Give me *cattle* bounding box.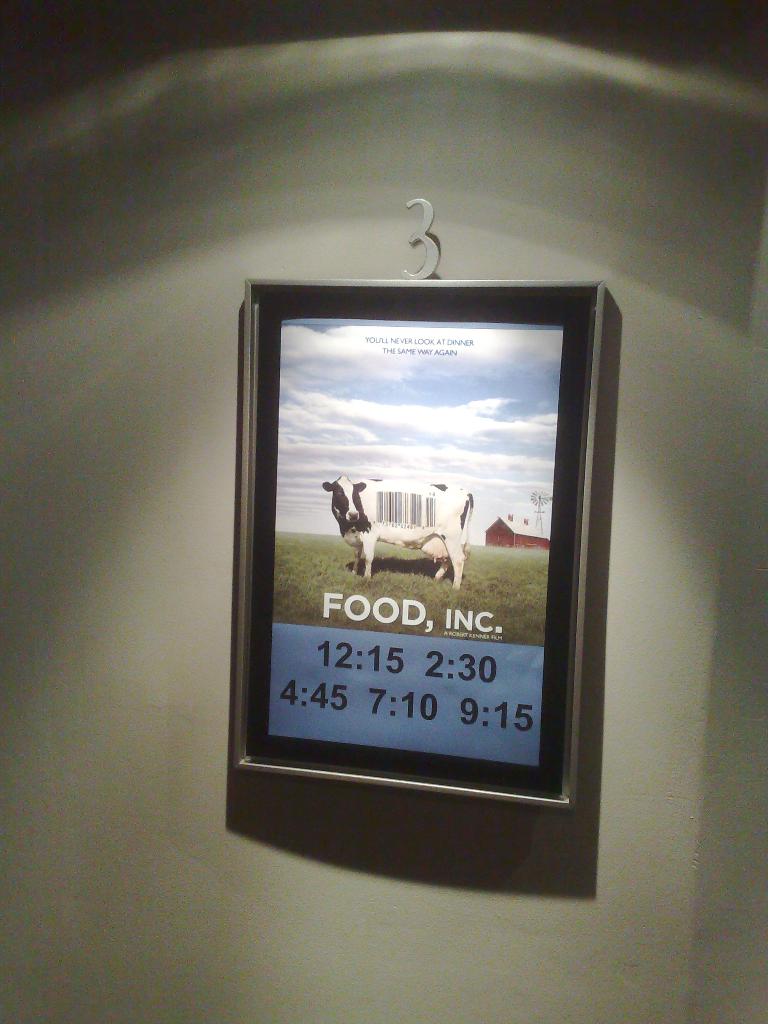
detection(321, 475, 478, 588).
